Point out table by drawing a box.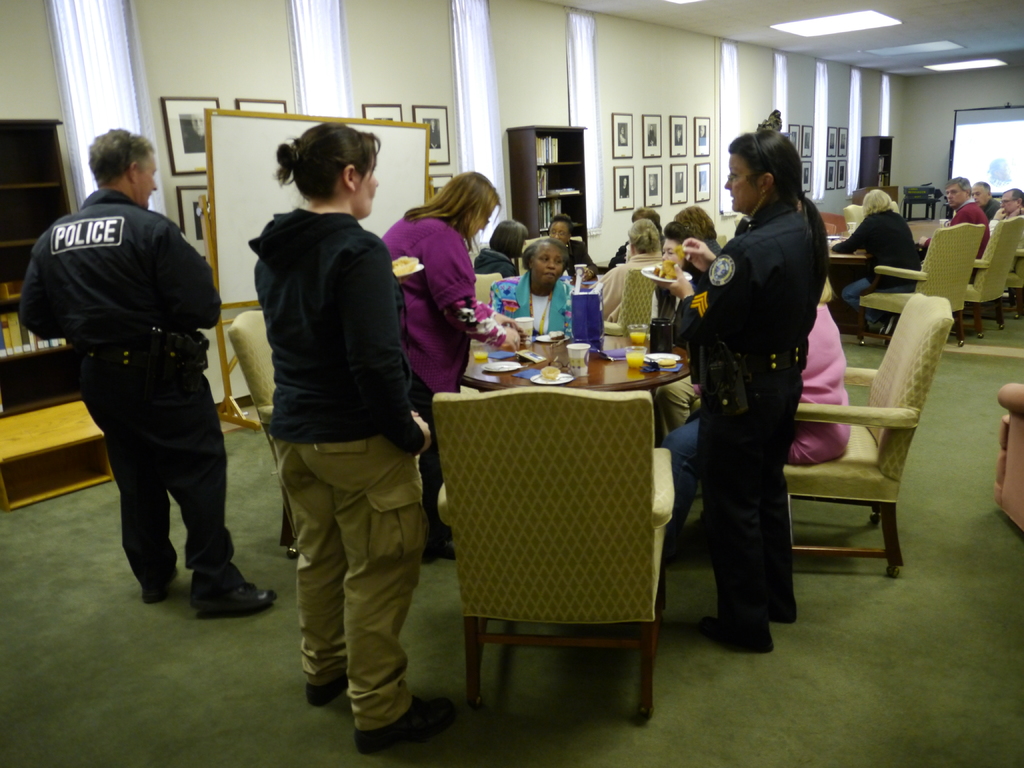
select_region(902, 199, 936, 223).
